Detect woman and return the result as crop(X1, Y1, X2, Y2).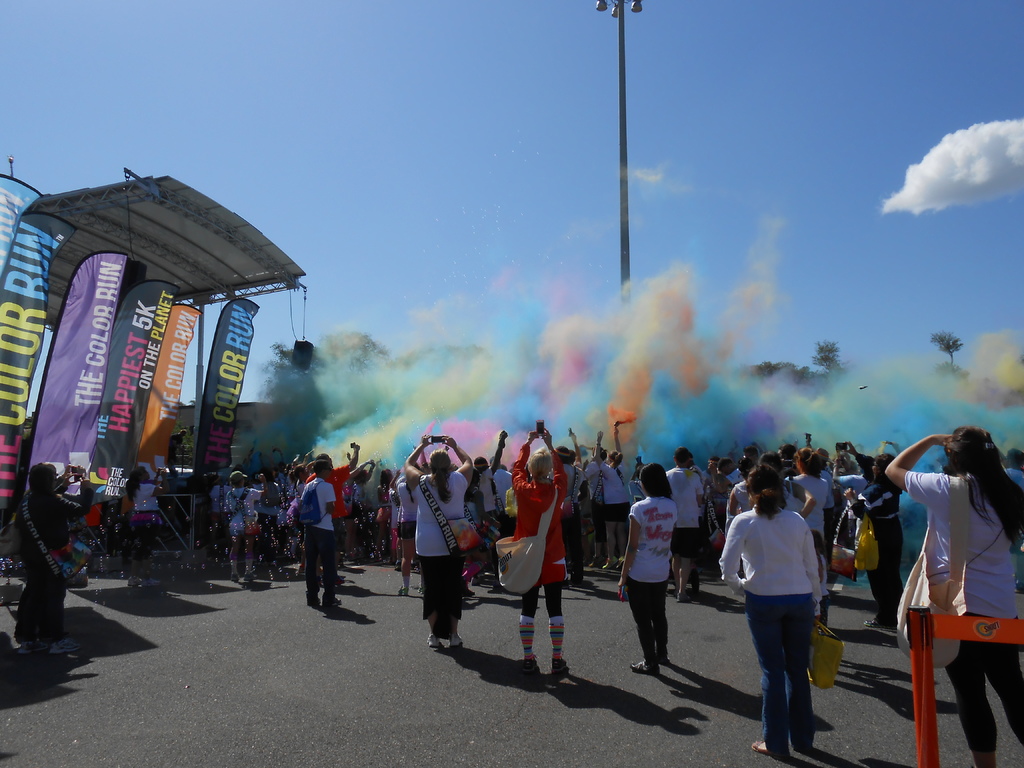
crop(784, 445, 836, 579).
